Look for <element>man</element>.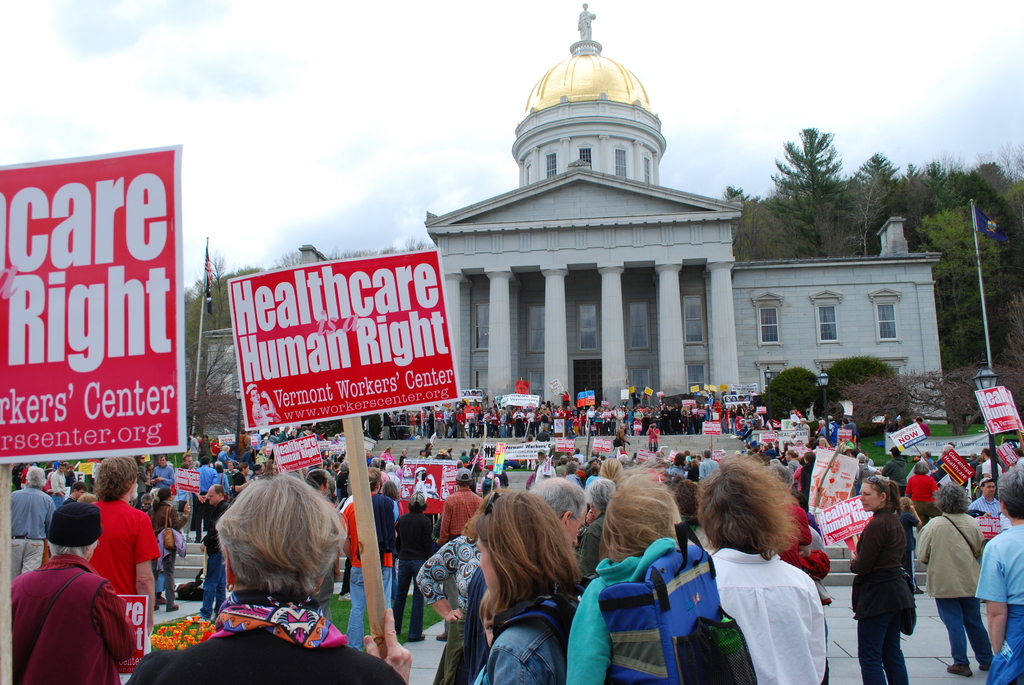
Found: locate(967, 476, 1004, 519).
